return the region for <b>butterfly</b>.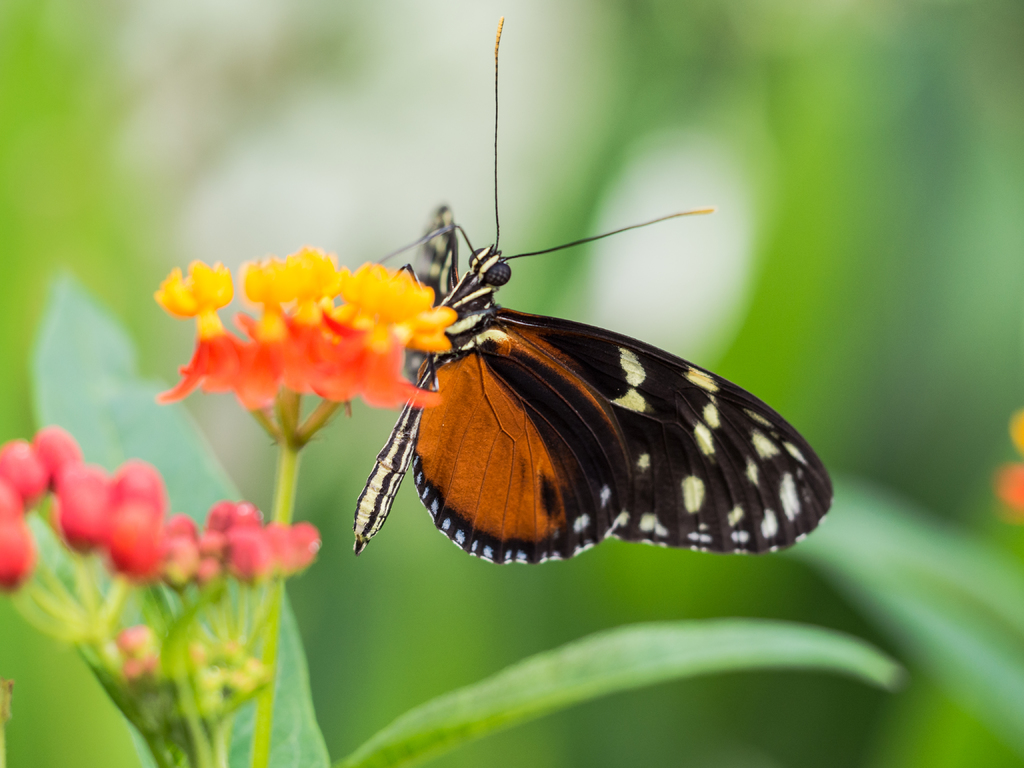
region(337, 90, 829, 597).
